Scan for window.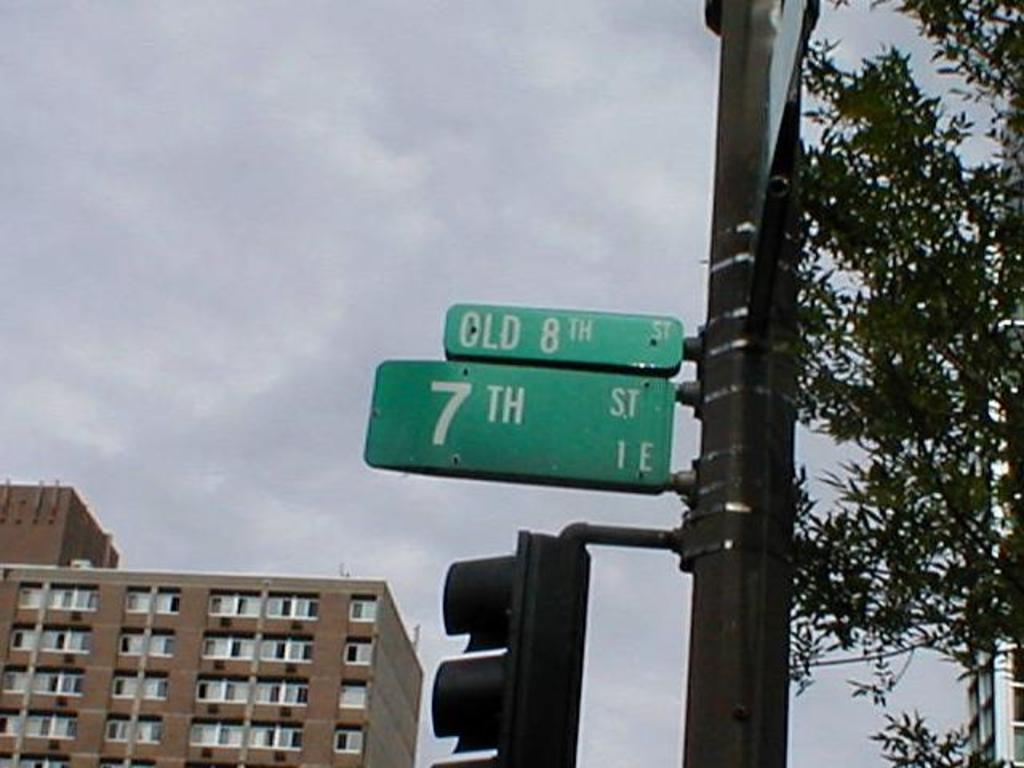
Scan result: (left=10, top=624, right=90, bottom=656).
